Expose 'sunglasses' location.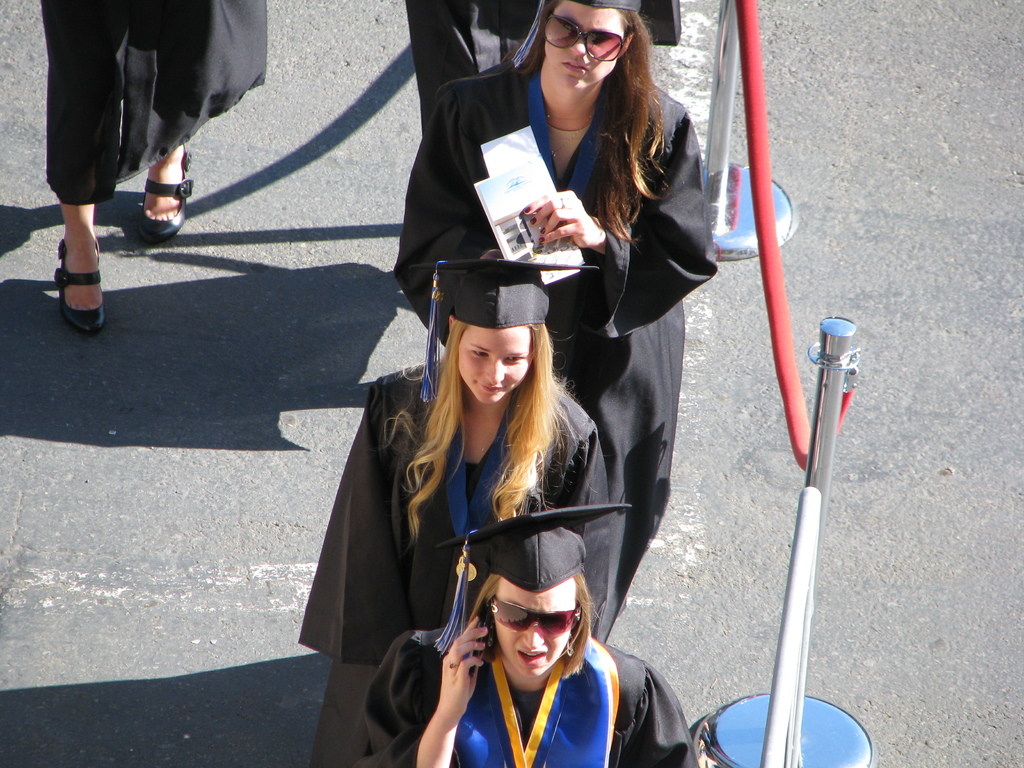
Exposed at detection(544, 12, 629, 64).
